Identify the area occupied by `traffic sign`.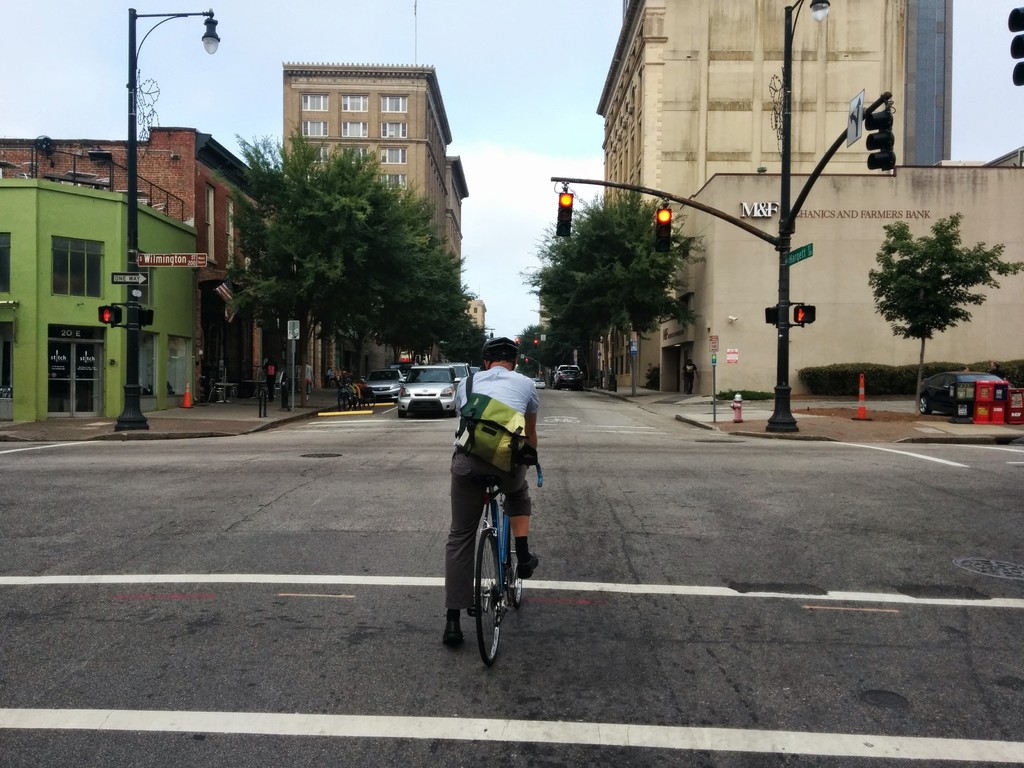
Area: (left=860, top=104, right=895, bottom=170).
